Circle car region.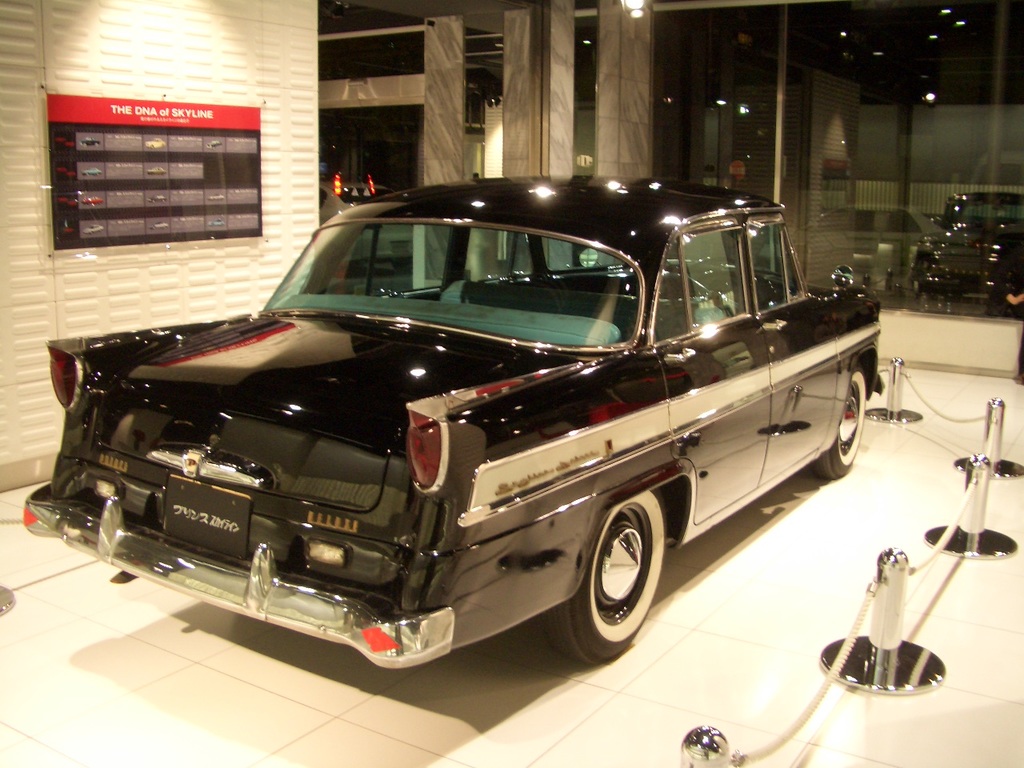
Region: 149 220 169 230.
